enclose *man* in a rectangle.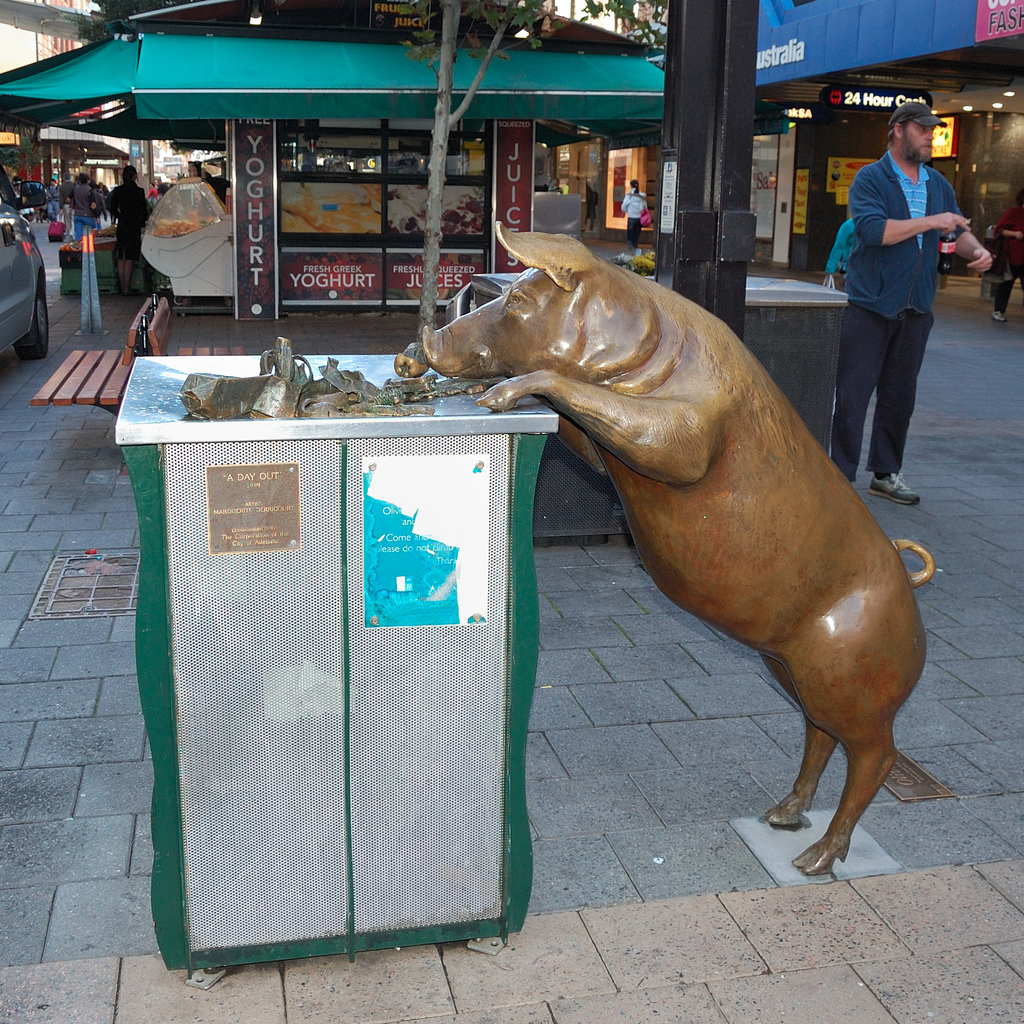
crop(45, 173, 58, 223).
